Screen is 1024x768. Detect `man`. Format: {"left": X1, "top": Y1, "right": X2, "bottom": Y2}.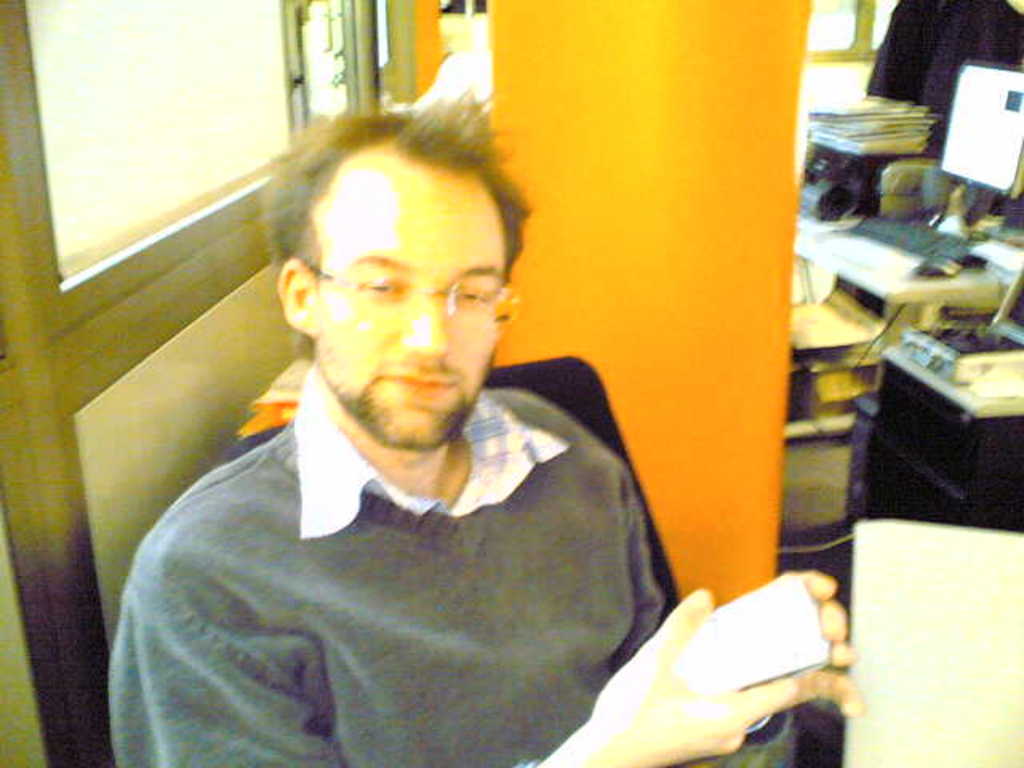
{"left": 86, "top": 104, "right": 715, "bottom": 760}.
